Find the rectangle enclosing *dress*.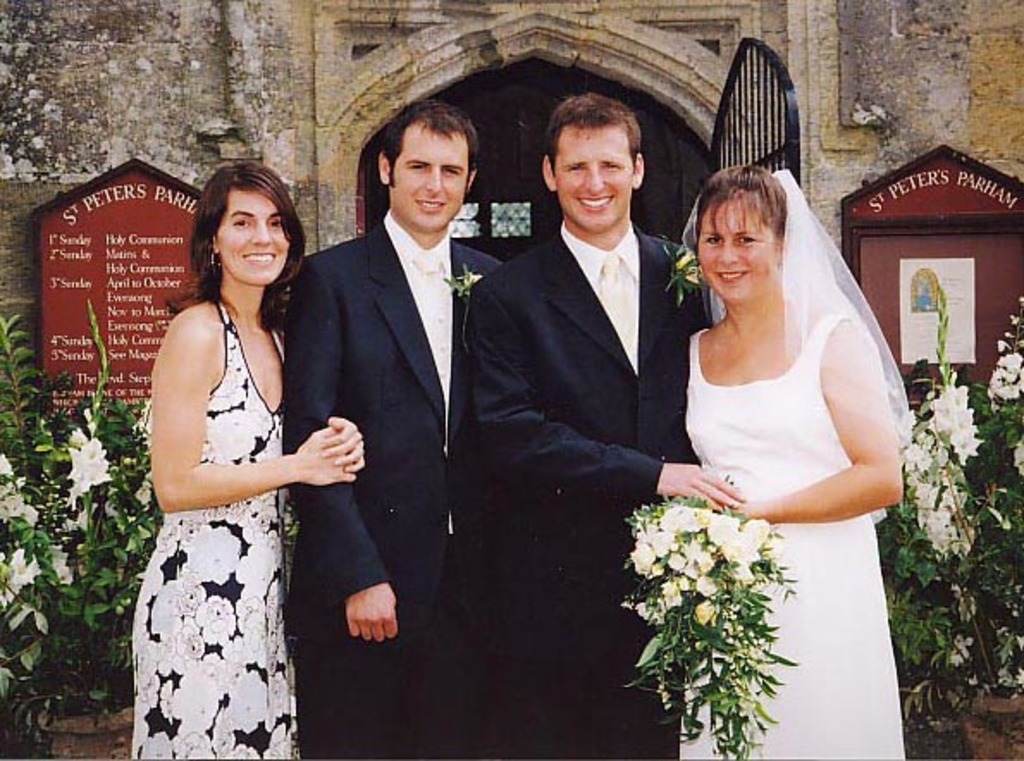
<bbox>129, 301, 299, 759</bbox>.
